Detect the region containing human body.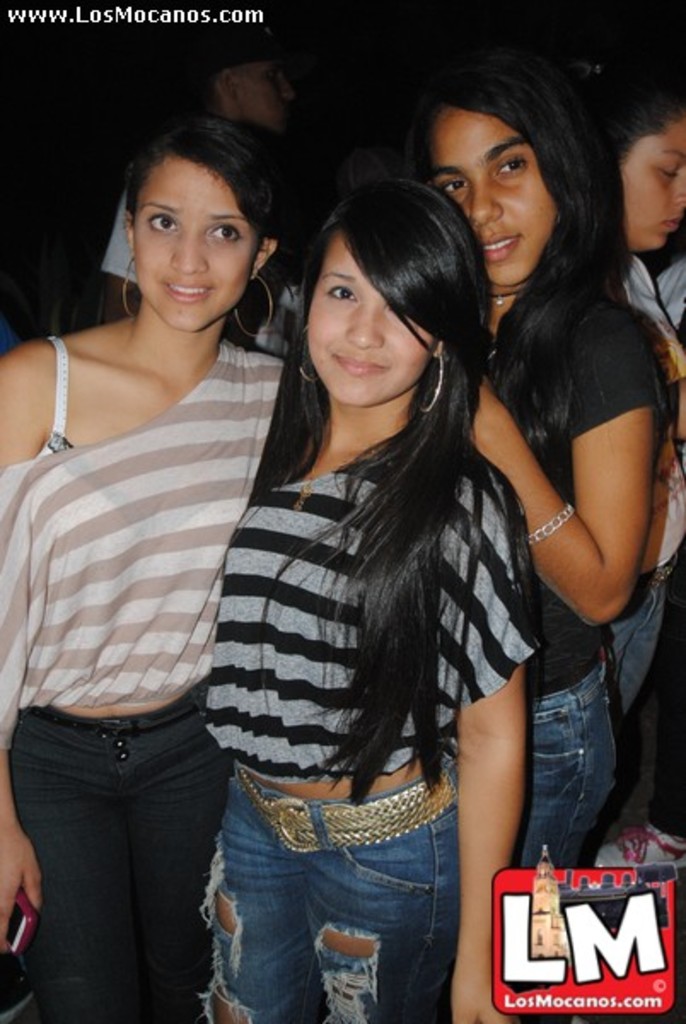
{"left": 0, "top": 314, "right": 288, "bottom": 1022}.
